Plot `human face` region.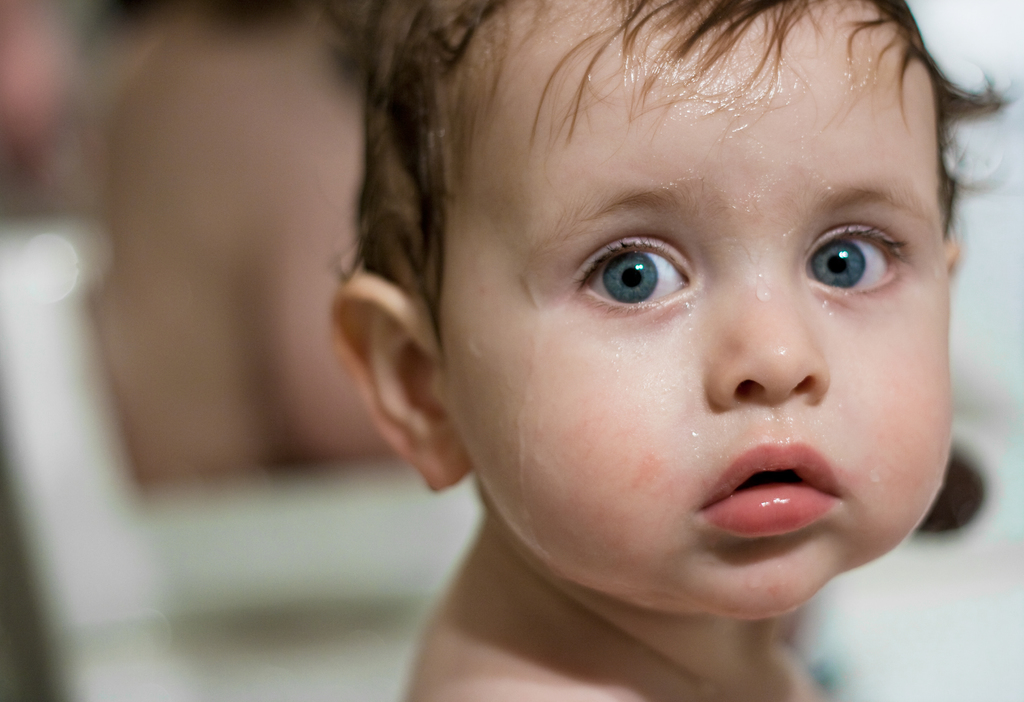
Plotted at pyautogui.locateOnScreen(440, 38, 945, 623).
